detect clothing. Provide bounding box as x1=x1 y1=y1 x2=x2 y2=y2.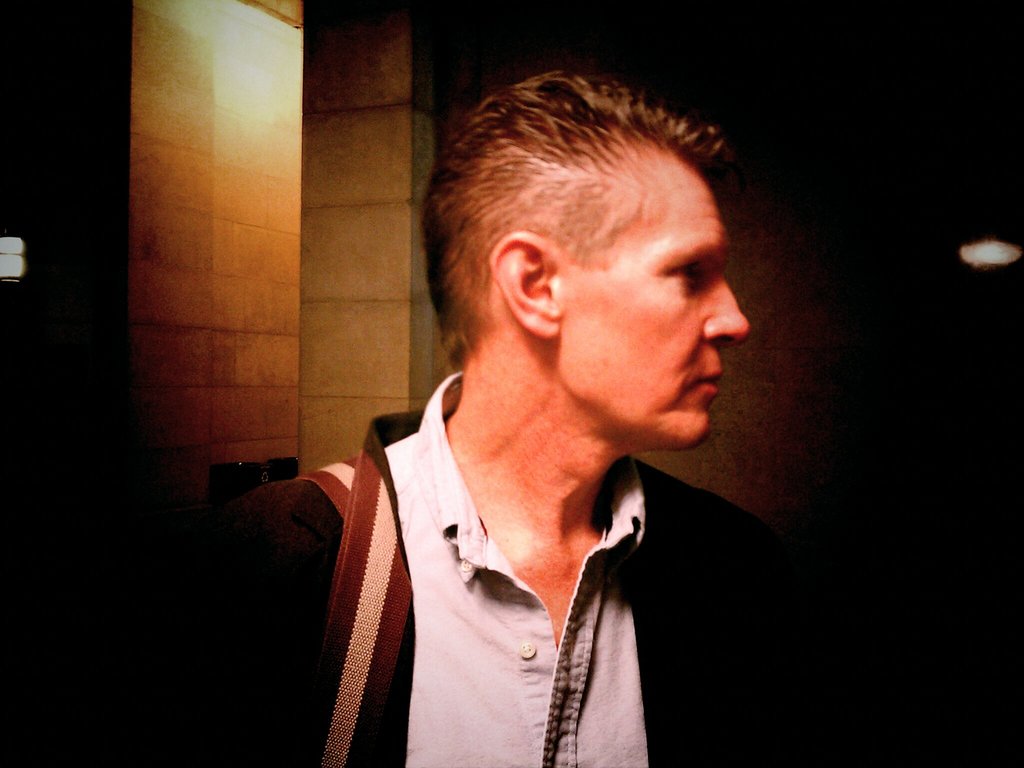
x1=166 y1=339 x2=863 y2=767.
